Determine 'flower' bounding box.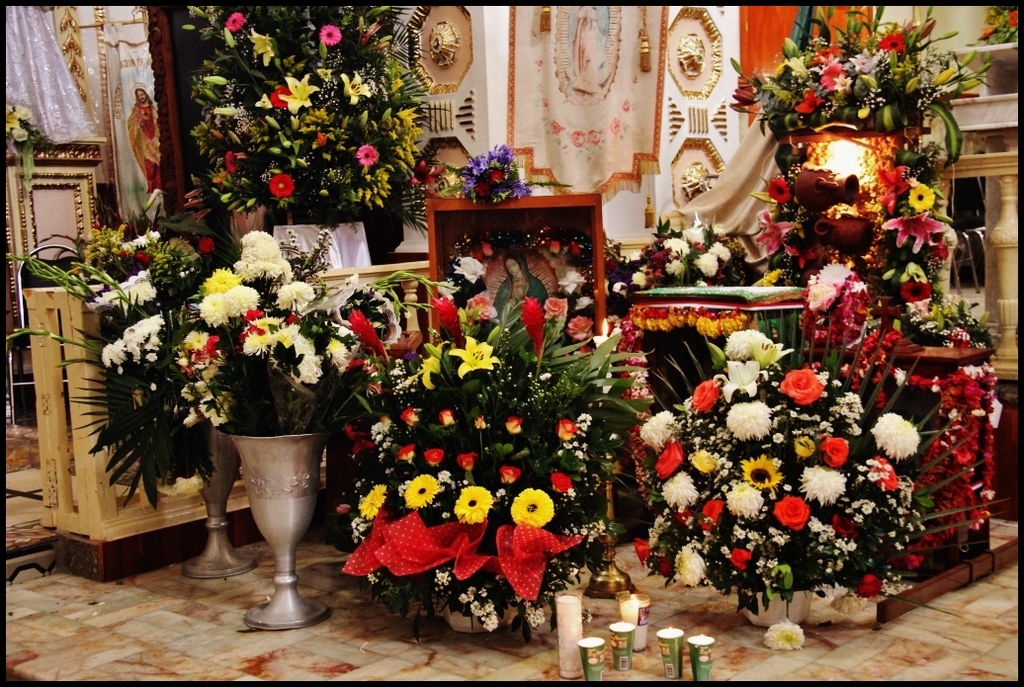
Determined: box=[657, 259, 690, 274].
